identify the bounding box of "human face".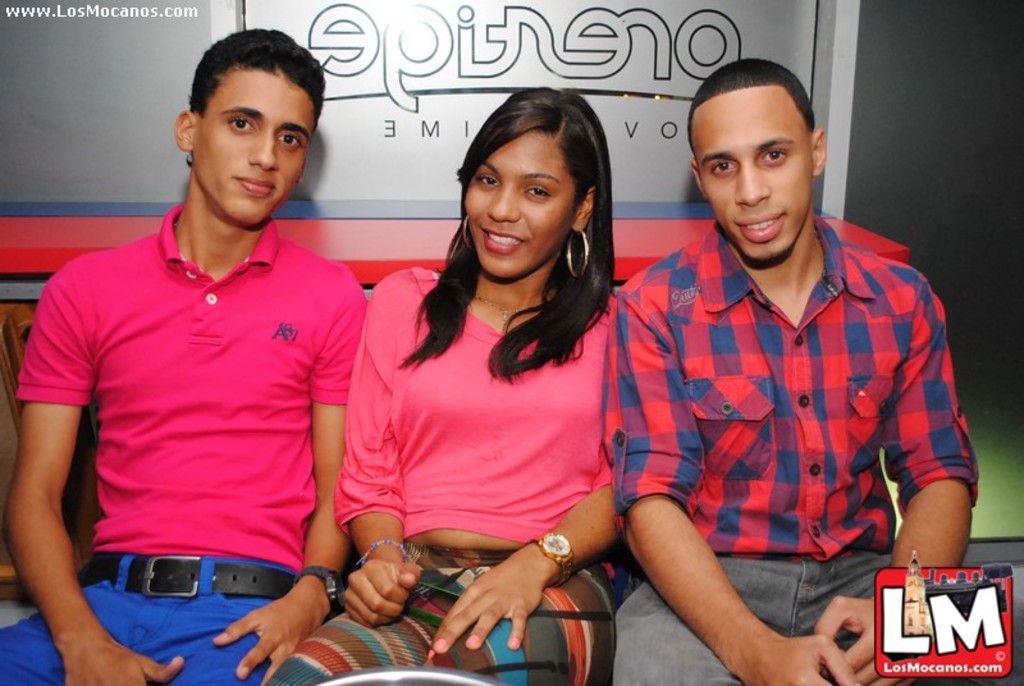
bbox=(462, 129, 577, 283).
